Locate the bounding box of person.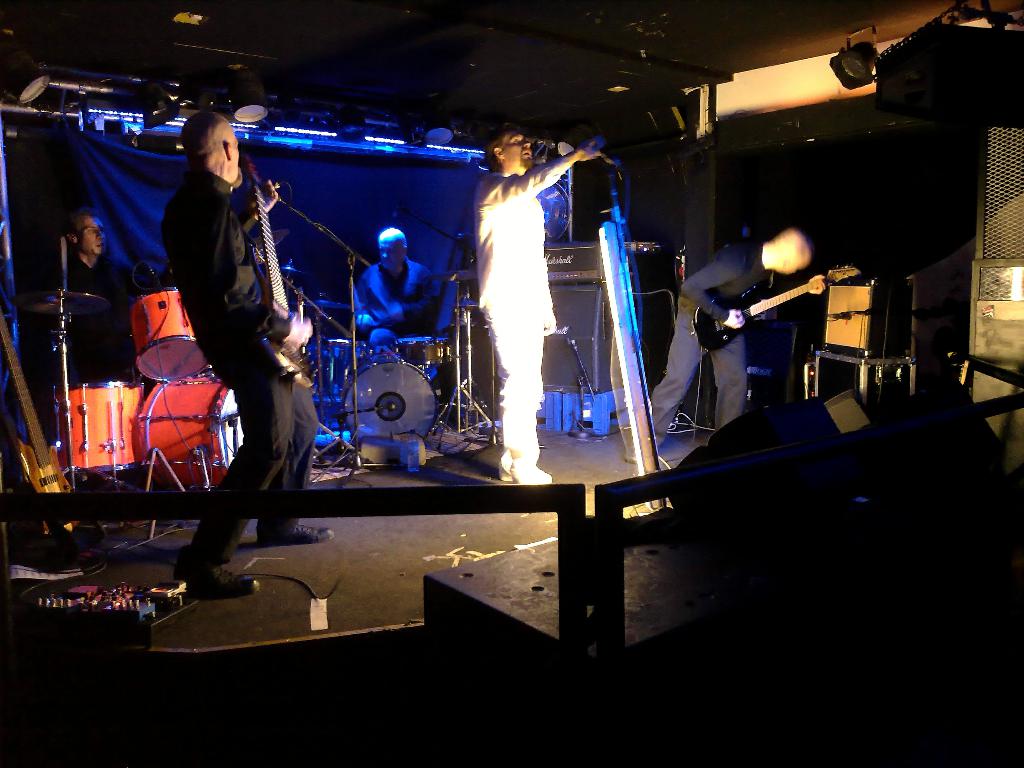
Bounding box: crop(40, 209, 144, 385).
